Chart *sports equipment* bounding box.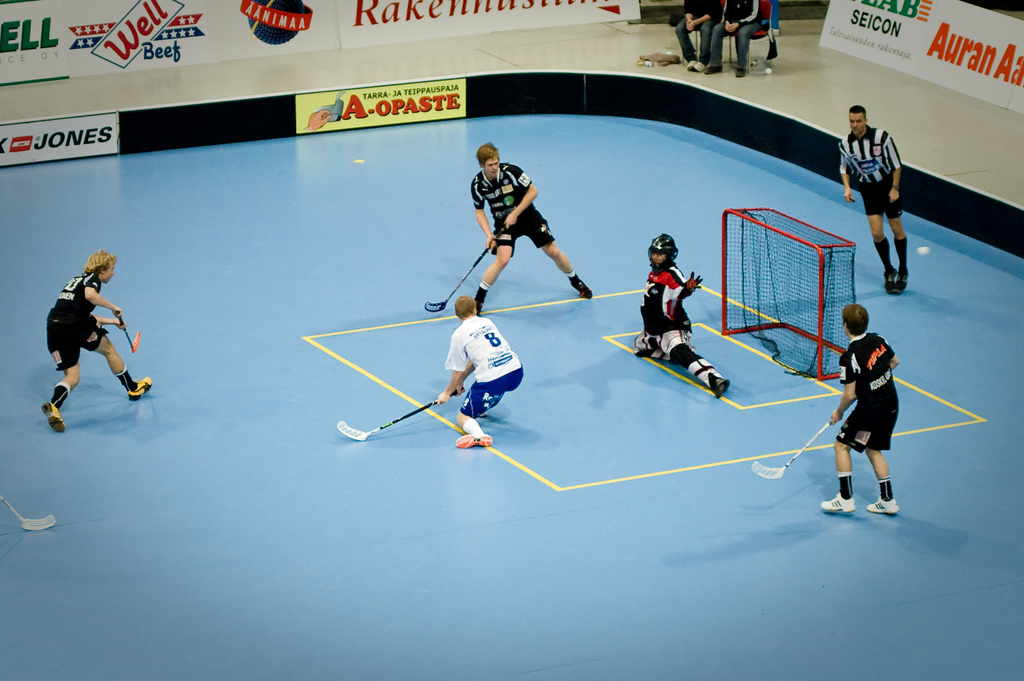
Charted: crop(0, 495, 56, 530).
